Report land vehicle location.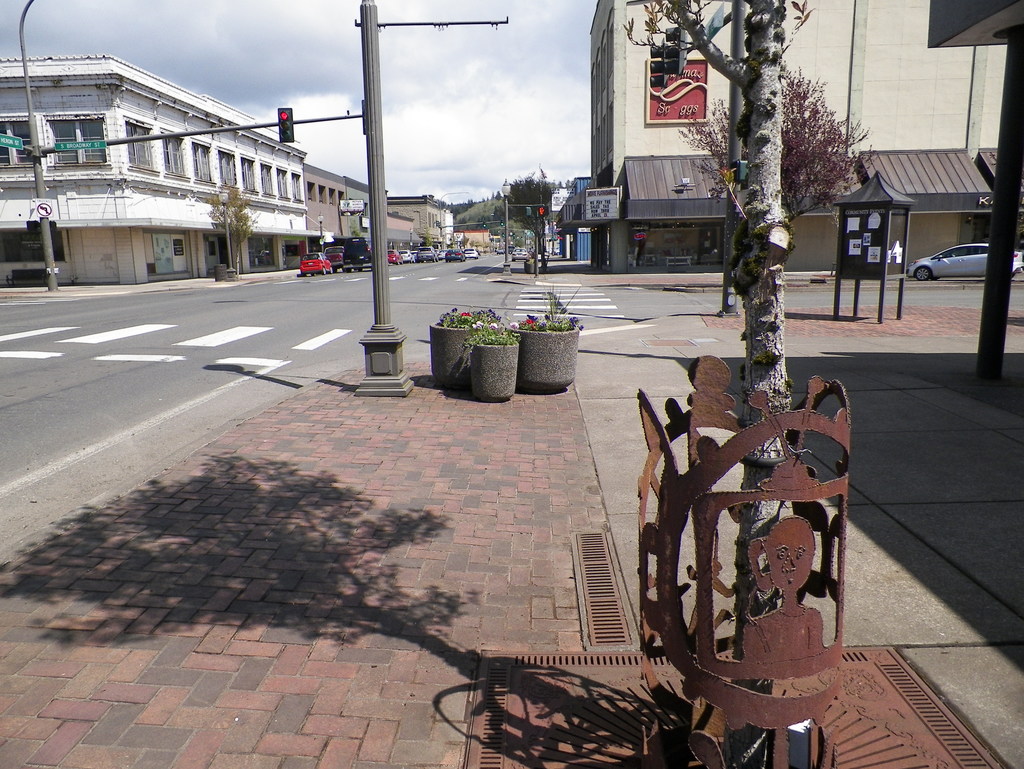
Report: <region>297, 250, 333, 278</region>.
